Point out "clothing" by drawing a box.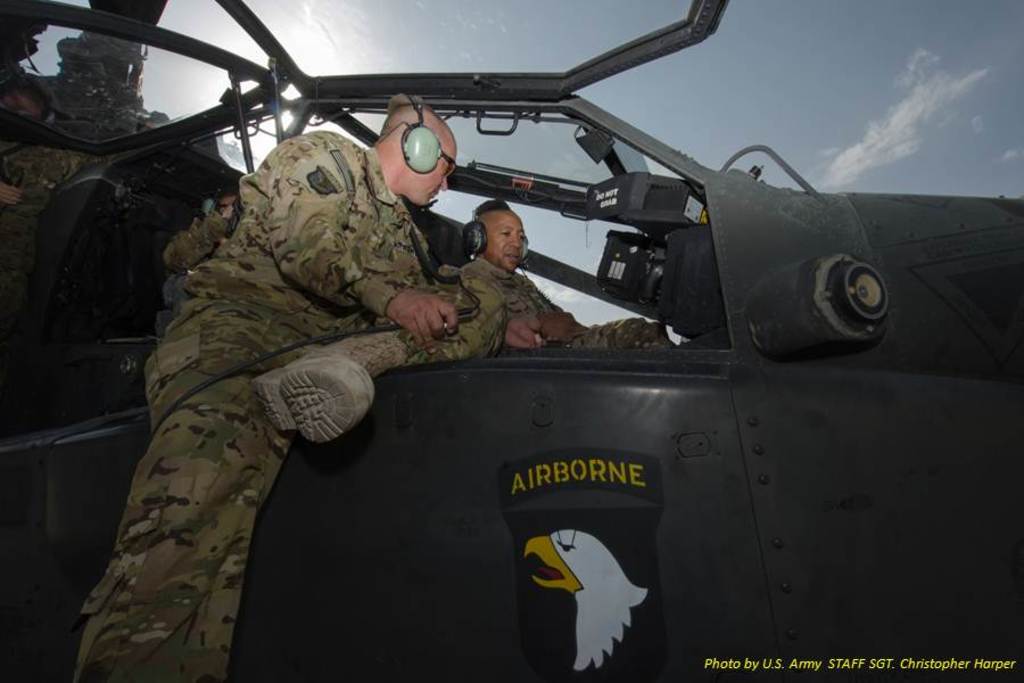
{"x1": 72, "y1": 126, "x2": 490, "y2": 682}.
